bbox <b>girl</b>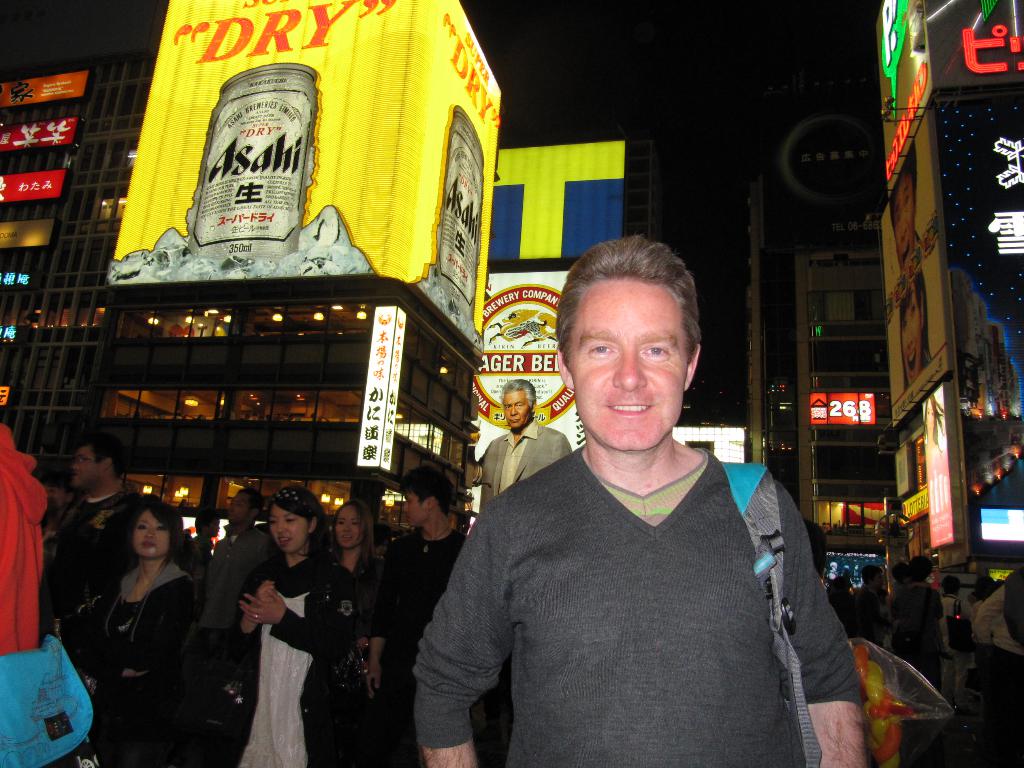
[x1=321, y1=494, x2=384, y2=762]
